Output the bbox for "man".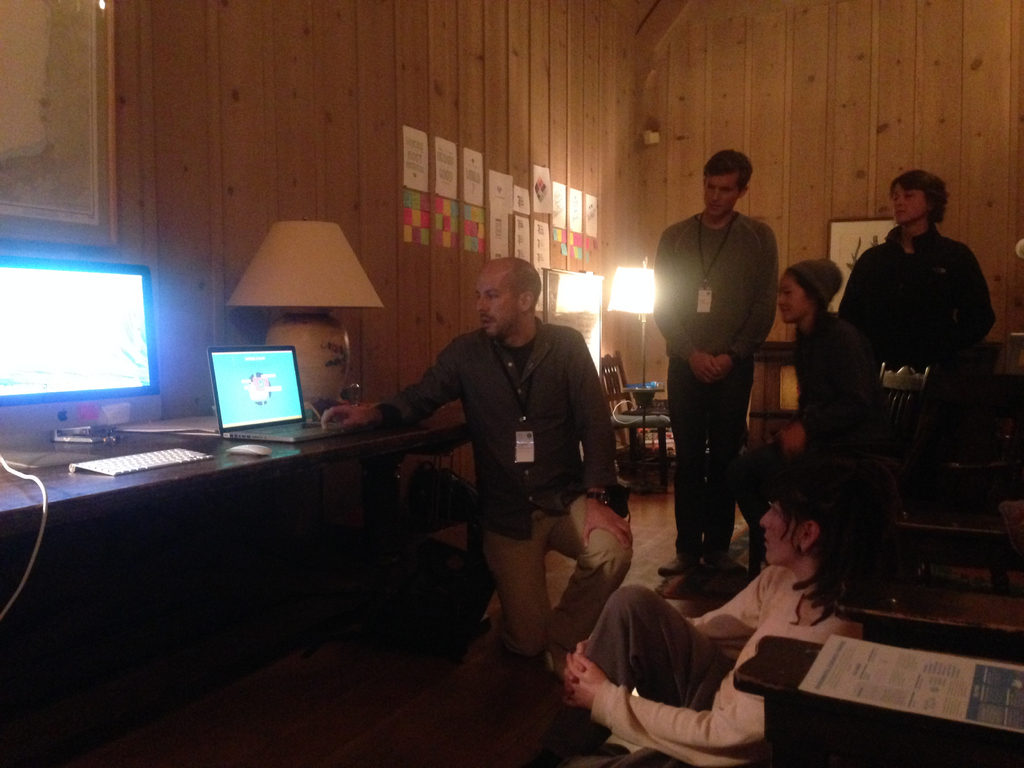
[835,164,990,486].
